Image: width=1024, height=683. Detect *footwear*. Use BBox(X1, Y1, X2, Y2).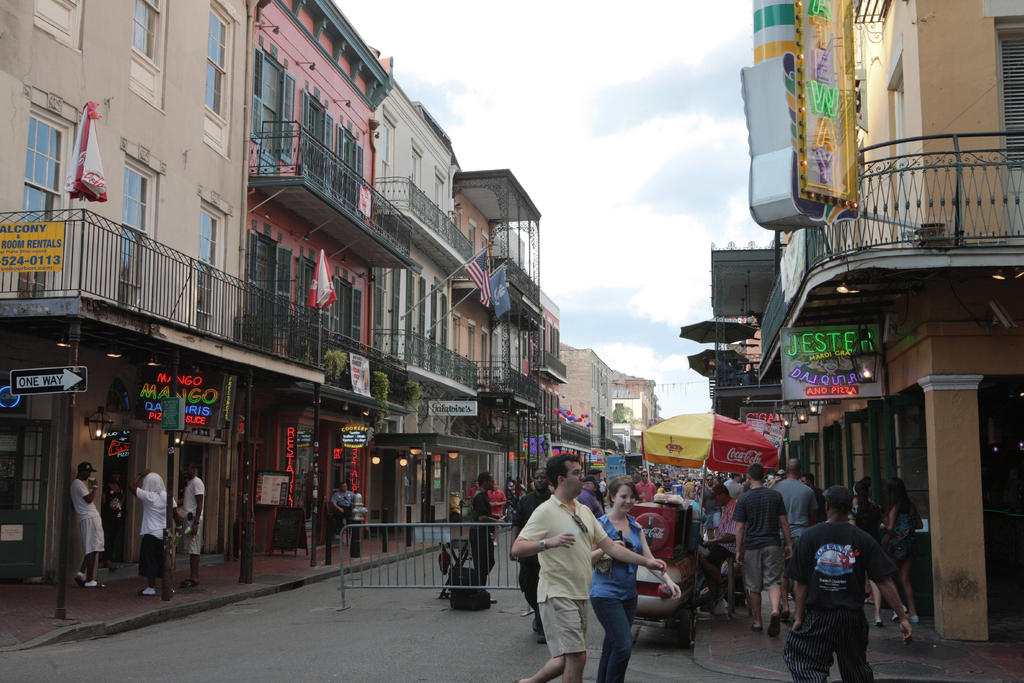
BBox(893, 611, 898, 621).
